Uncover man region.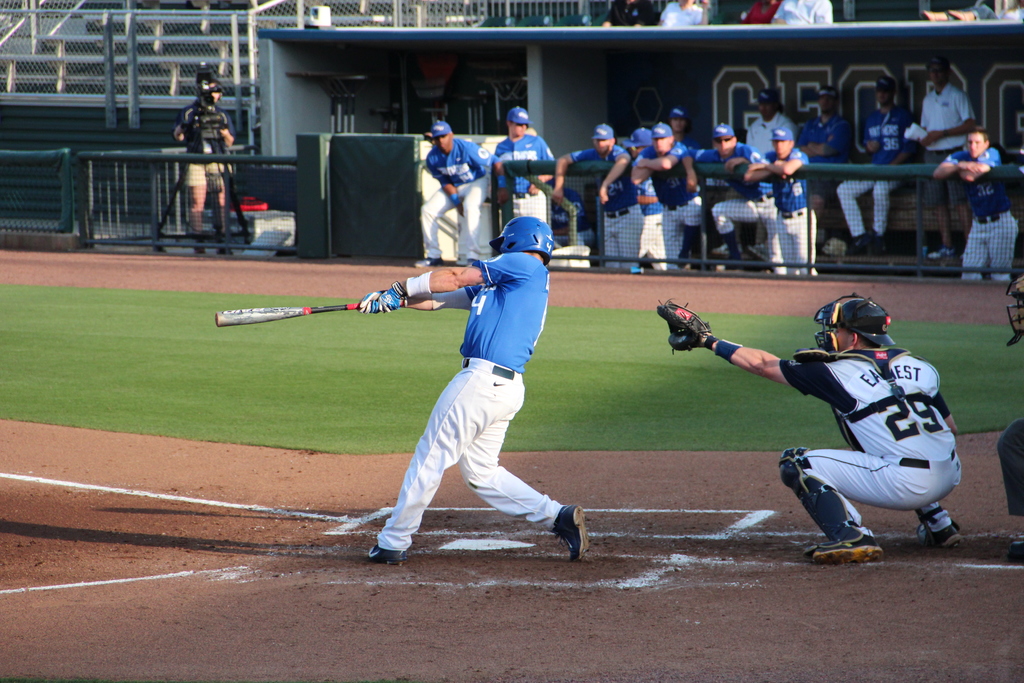
Uncovered: [751,93,793,211].
